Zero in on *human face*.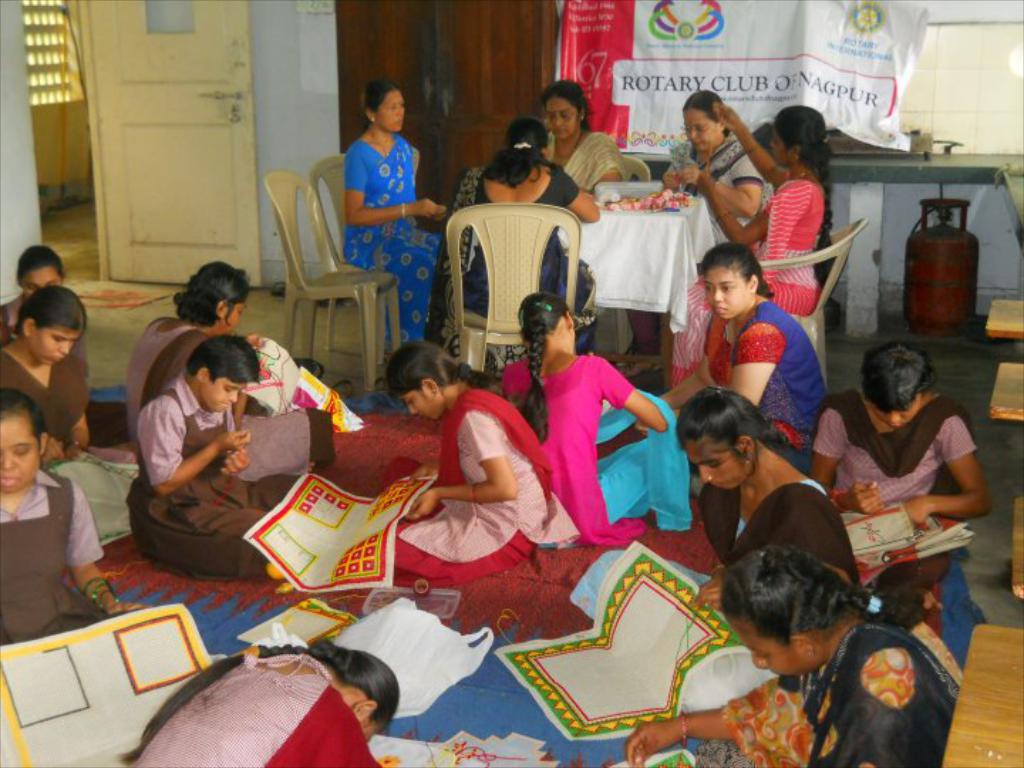
Zeroed in: (686, 107, 718, 148).
